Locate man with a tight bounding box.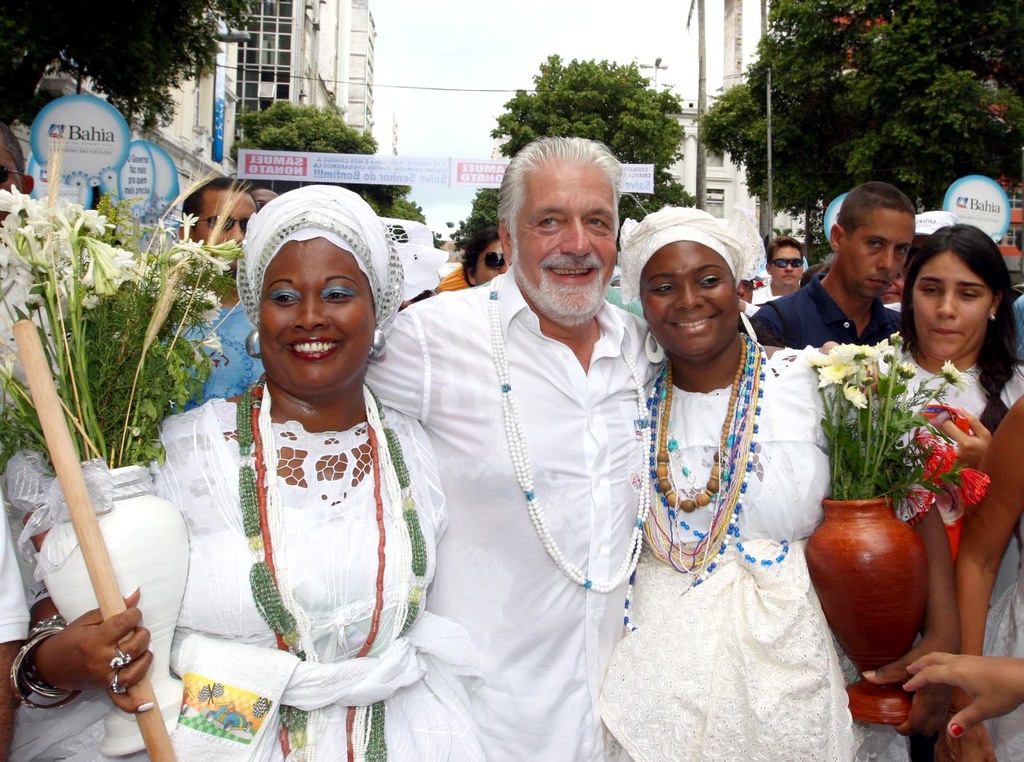
detection(394, 135, 667, 761).
